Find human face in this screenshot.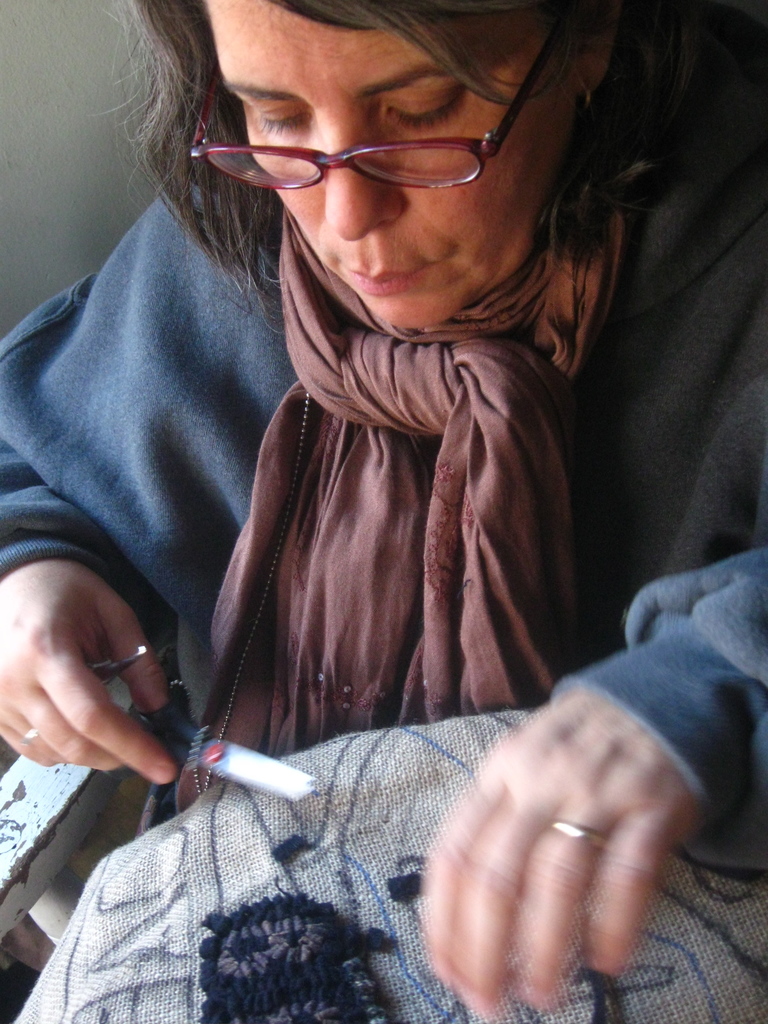
The bounding box for human face is select_region(214, 0, 569, 335).
